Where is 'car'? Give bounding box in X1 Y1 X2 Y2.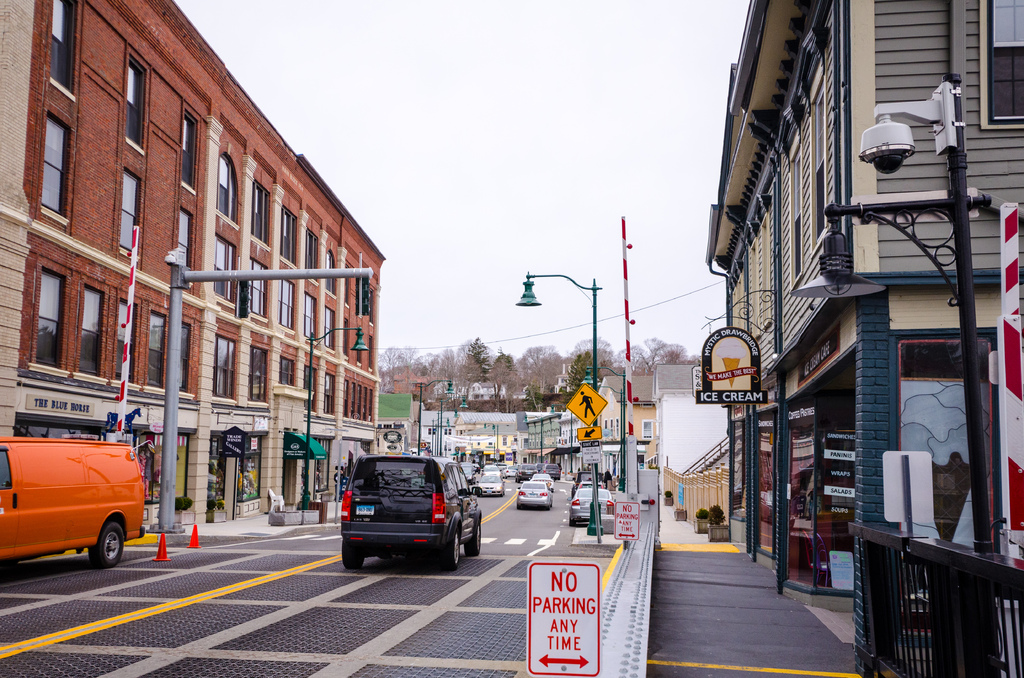
319 455 460 576.
